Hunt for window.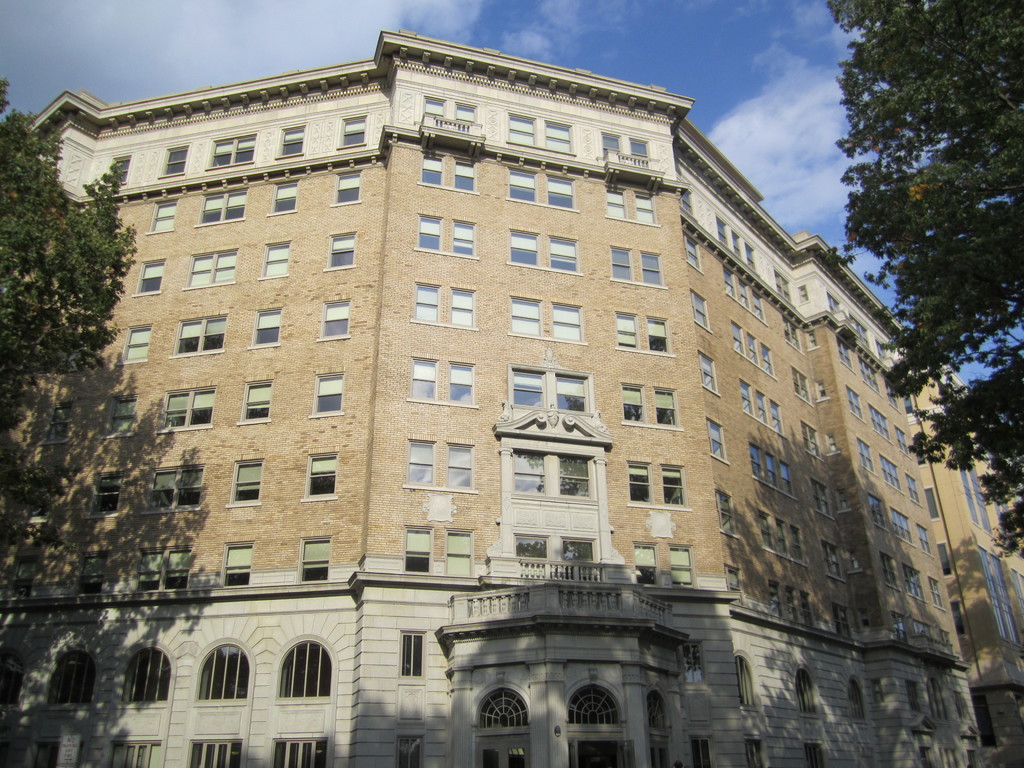
Hunted down at box=[313, 377, 342, 408].
